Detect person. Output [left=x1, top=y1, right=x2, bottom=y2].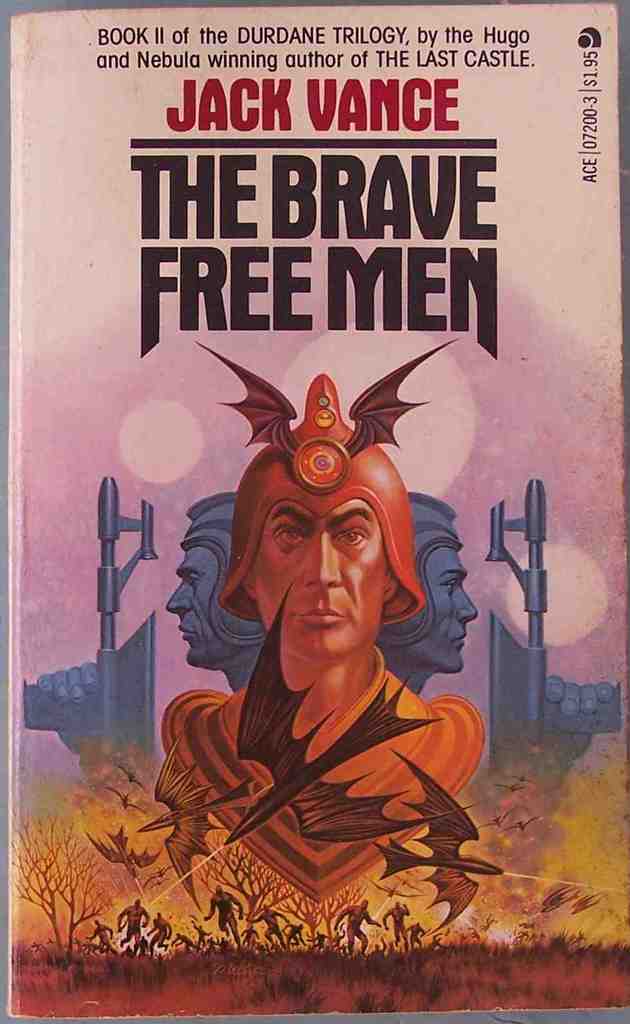
[left=384, top=486, right=476, bottom=694].
